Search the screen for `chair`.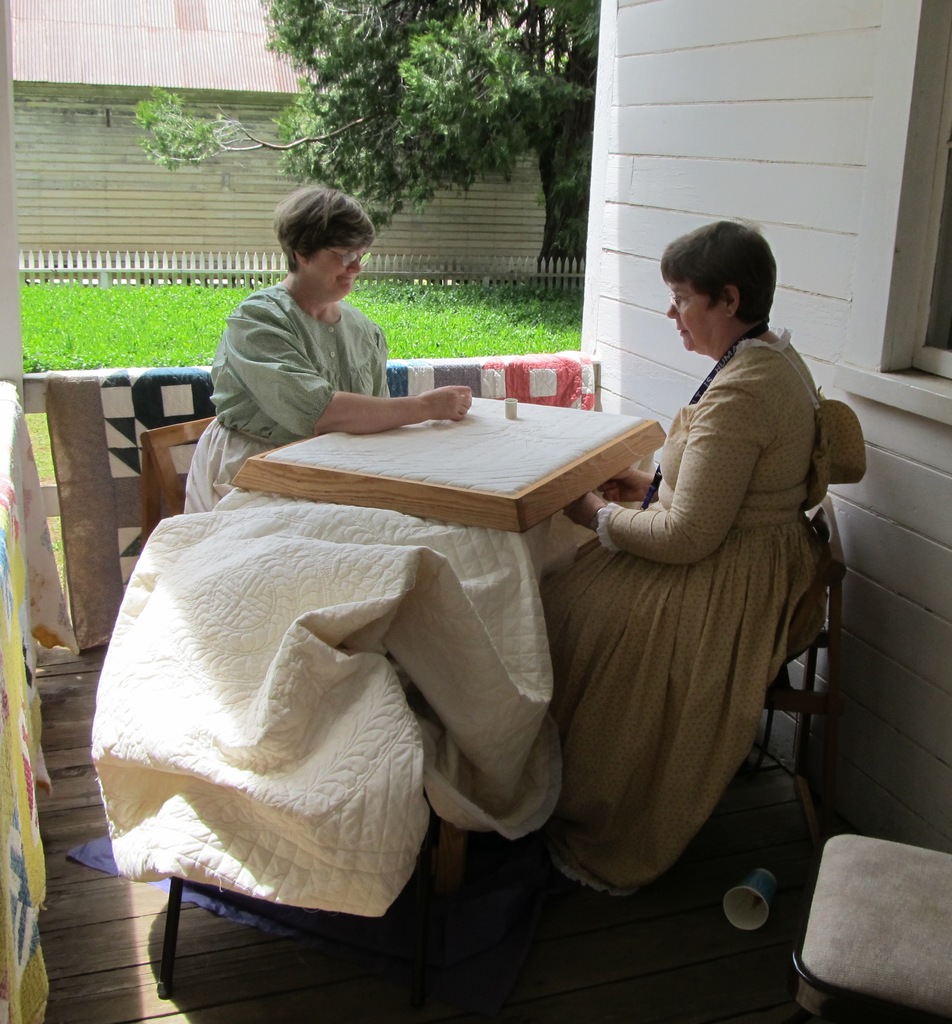
Found at rect(741, 399, 869, 819).
